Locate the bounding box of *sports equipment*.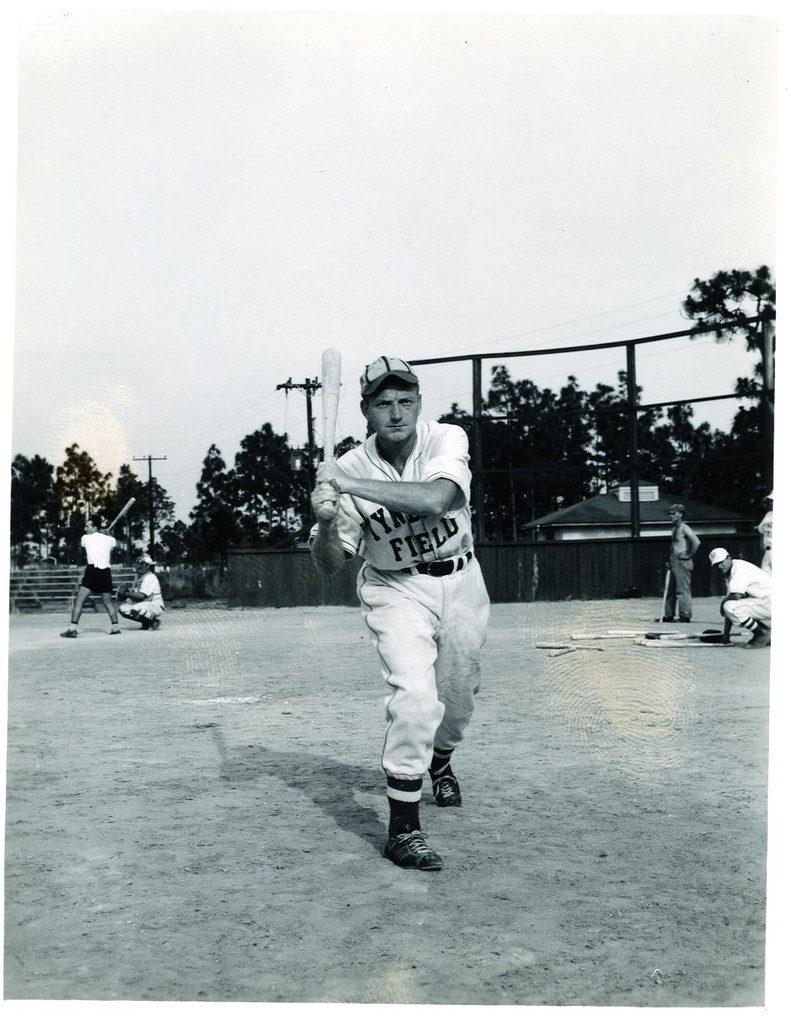
Bounding box: [319,346,335,455].
